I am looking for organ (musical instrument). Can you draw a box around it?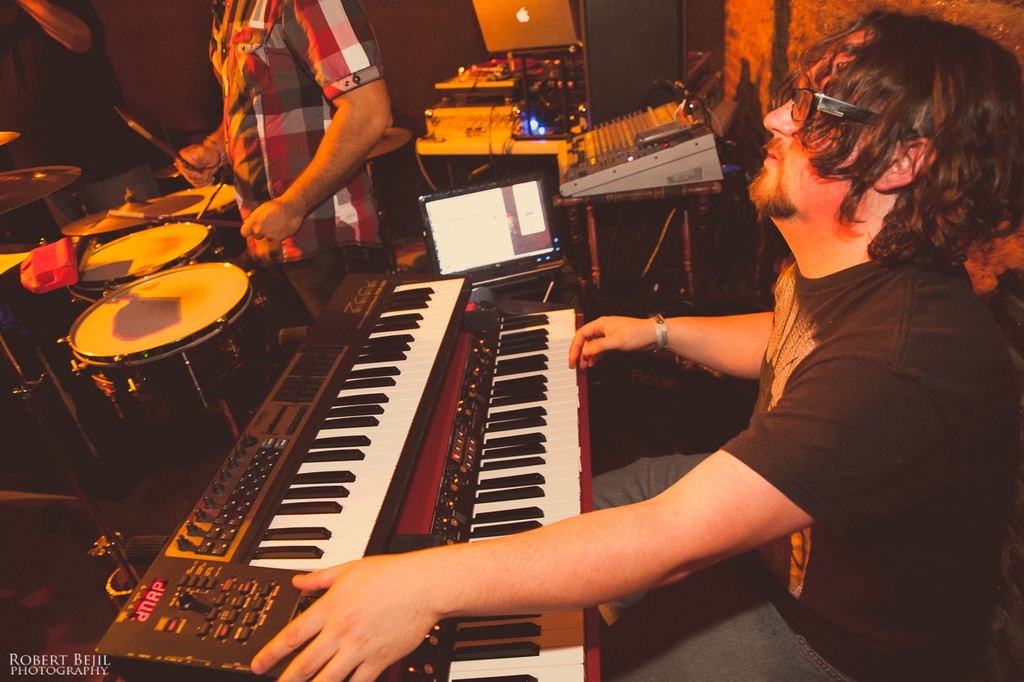
Sure, the bounding box is bbox(90, 263, 602, 681).
